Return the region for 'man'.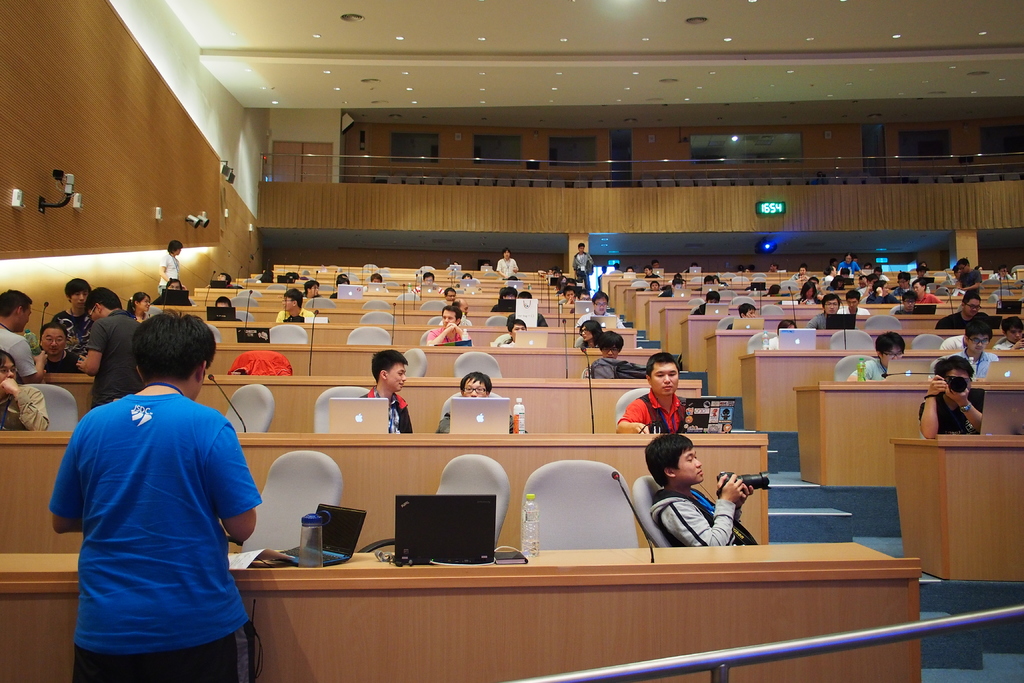
box(428, 308, 470, 347).
